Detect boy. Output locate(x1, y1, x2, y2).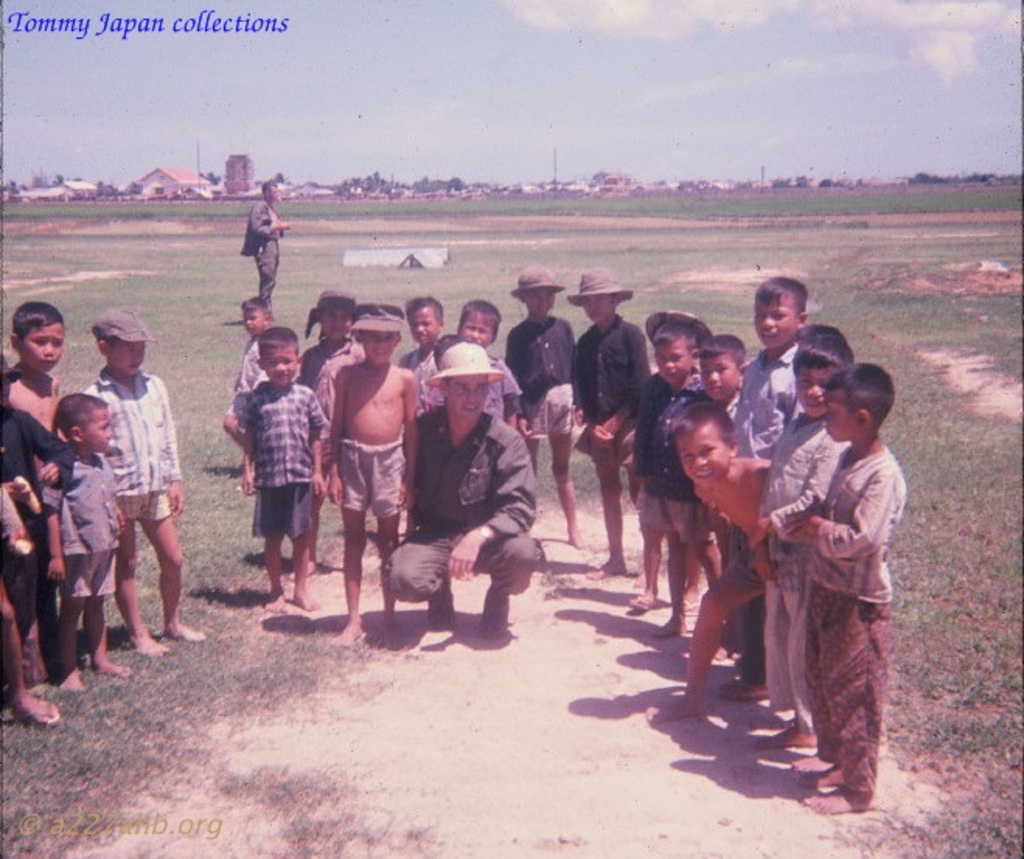
locate(398, 295, 444, 416).
